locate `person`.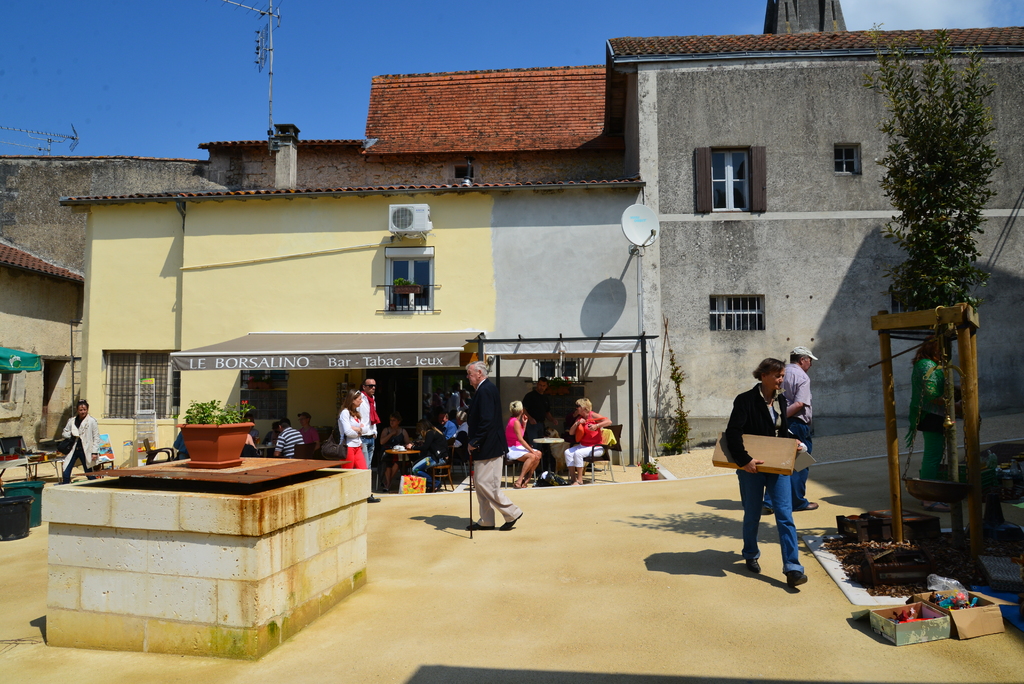
Bounding box: [x1=525, y1=376, x2=554, y2=456].
